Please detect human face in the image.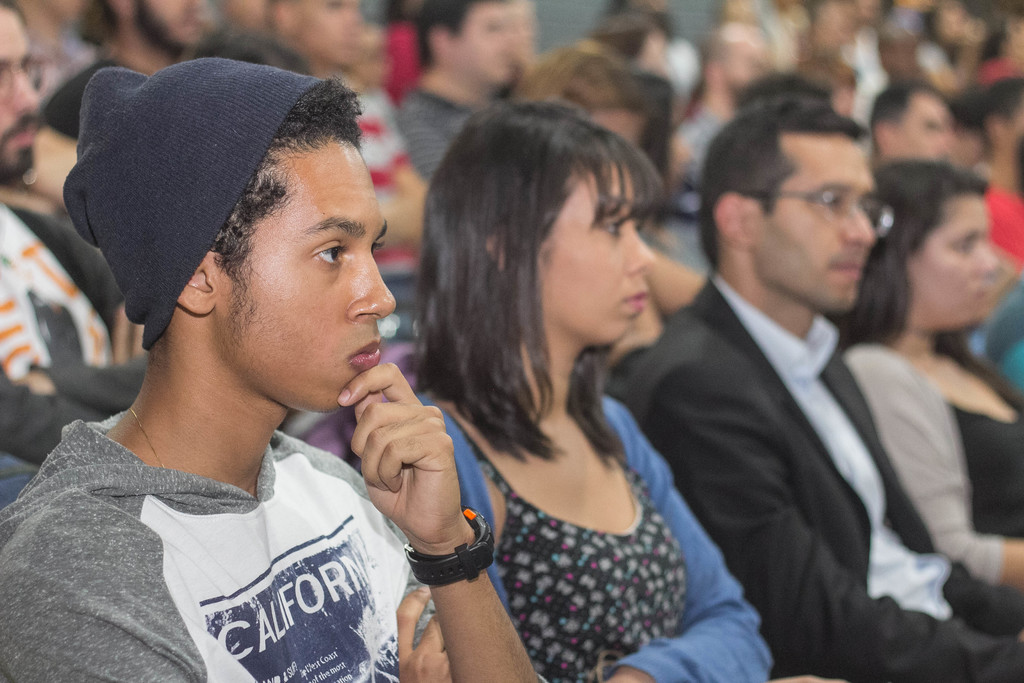
[894,190,1004,318].
